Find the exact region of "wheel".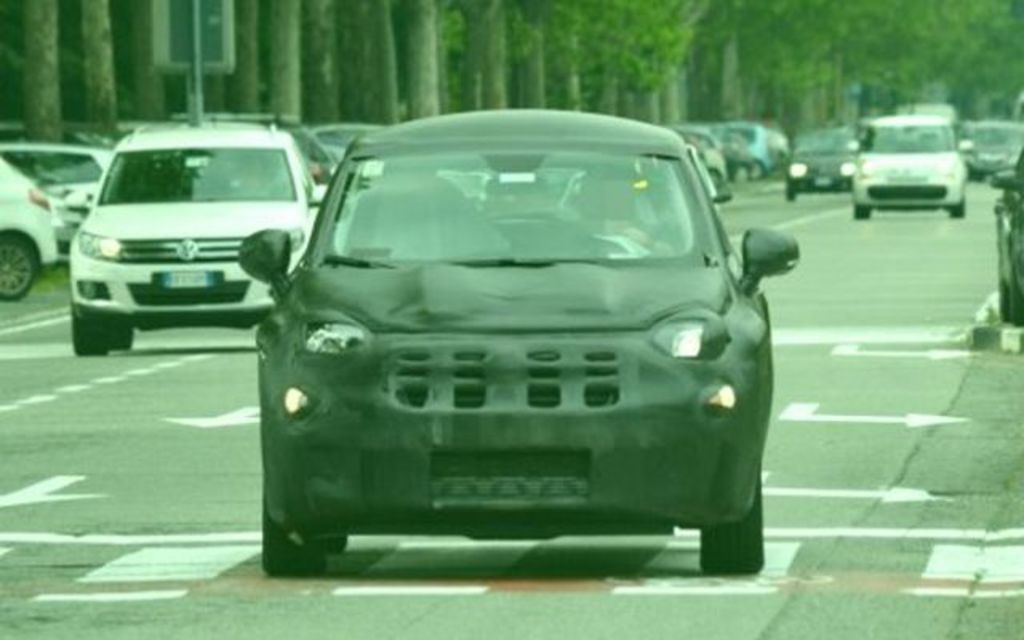
Exact region: {"left": 752, "top": 160, "right": 763, "bottom": 181}.
